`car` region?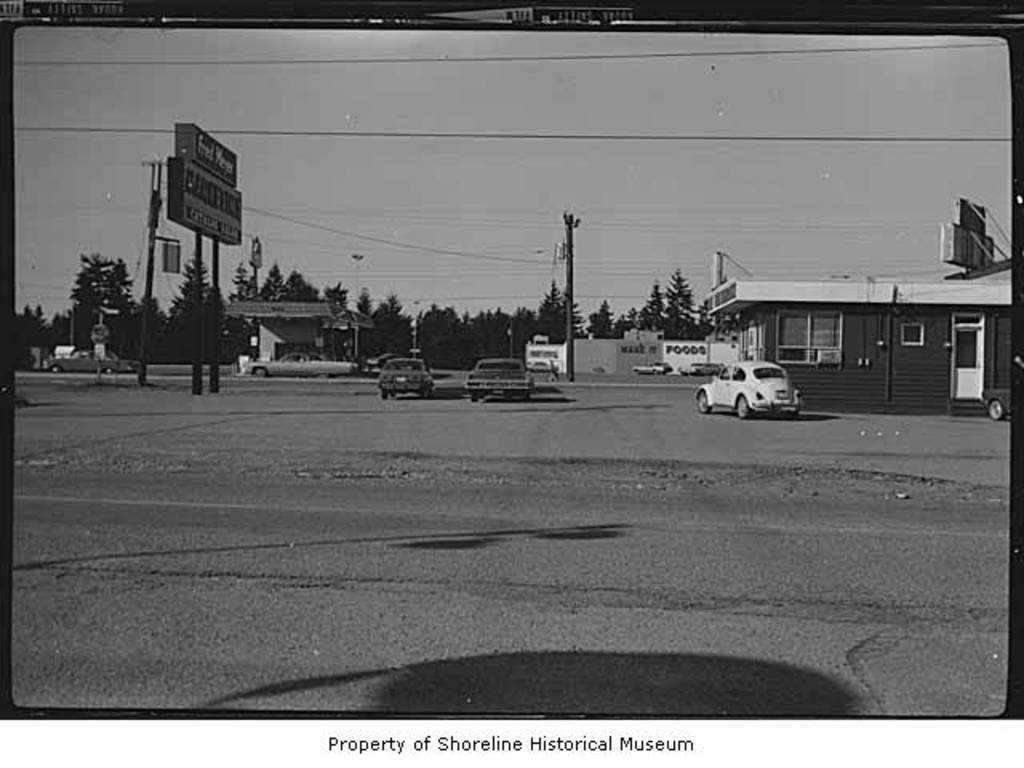
box(461, 350, 541, 403)
